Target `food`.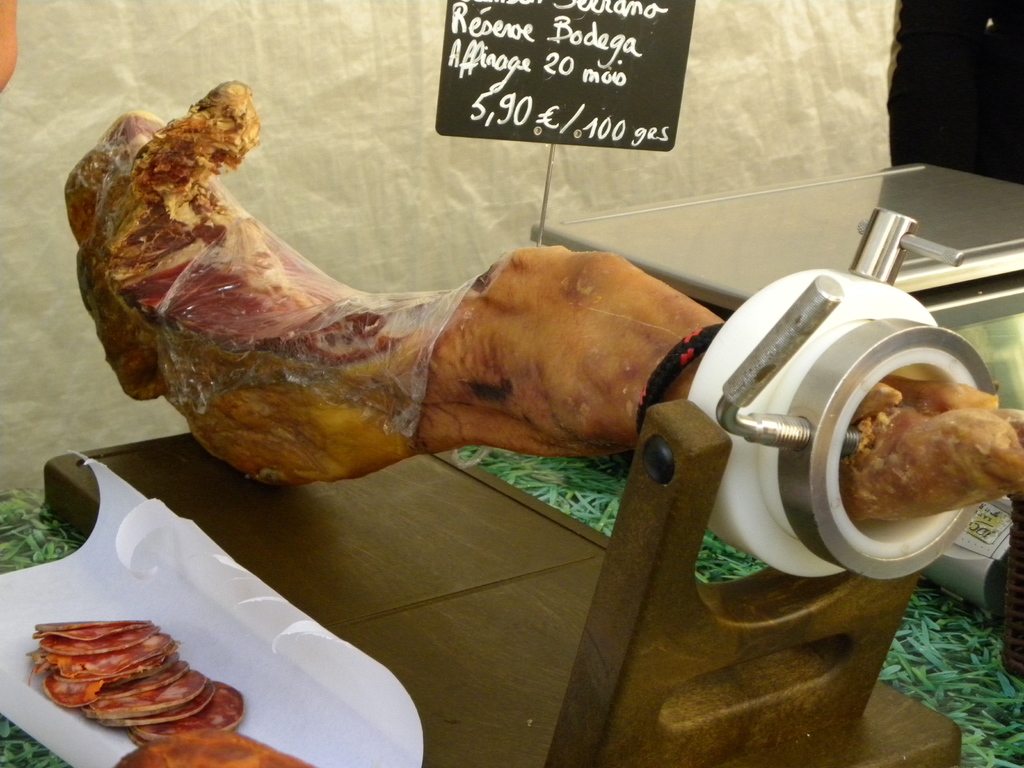
Target region: BBox(829, 357, 1023, 538).
